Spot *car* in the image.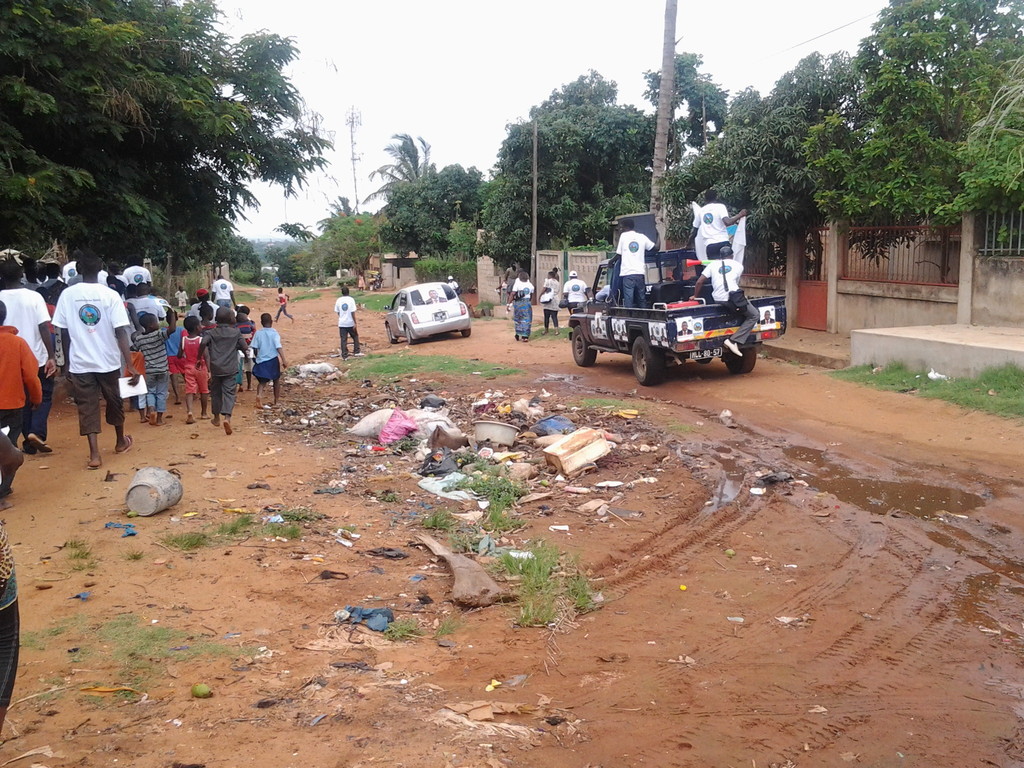
*car* found at pyautogui.locateOnScreen(386, 278, 470, 343).
